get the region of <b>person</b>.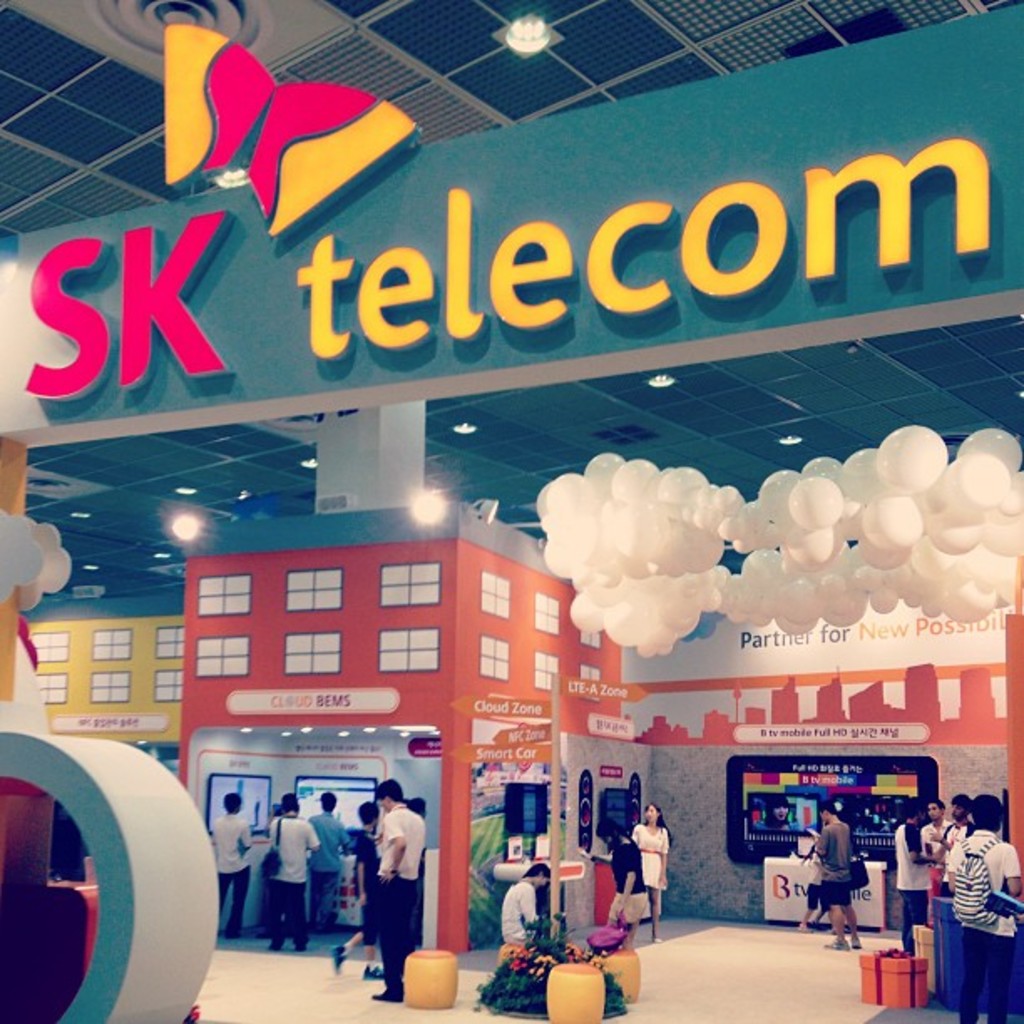
box(922, 795, 954, 912).
